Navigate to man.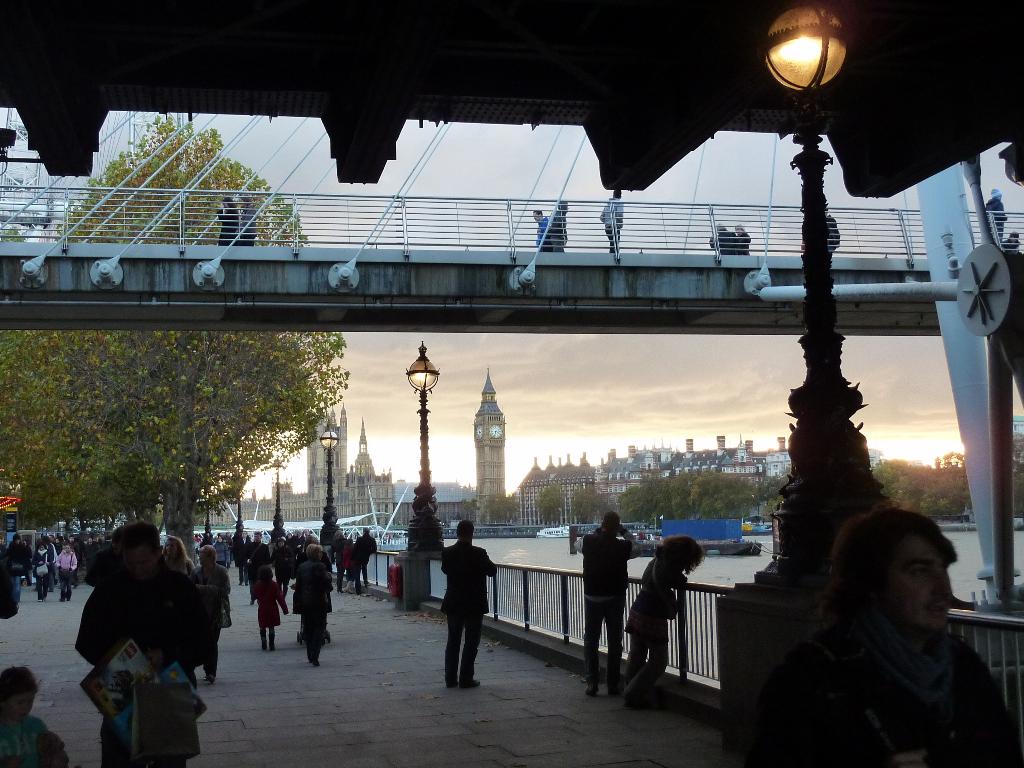
Navigation target: 247 533 269 605.
